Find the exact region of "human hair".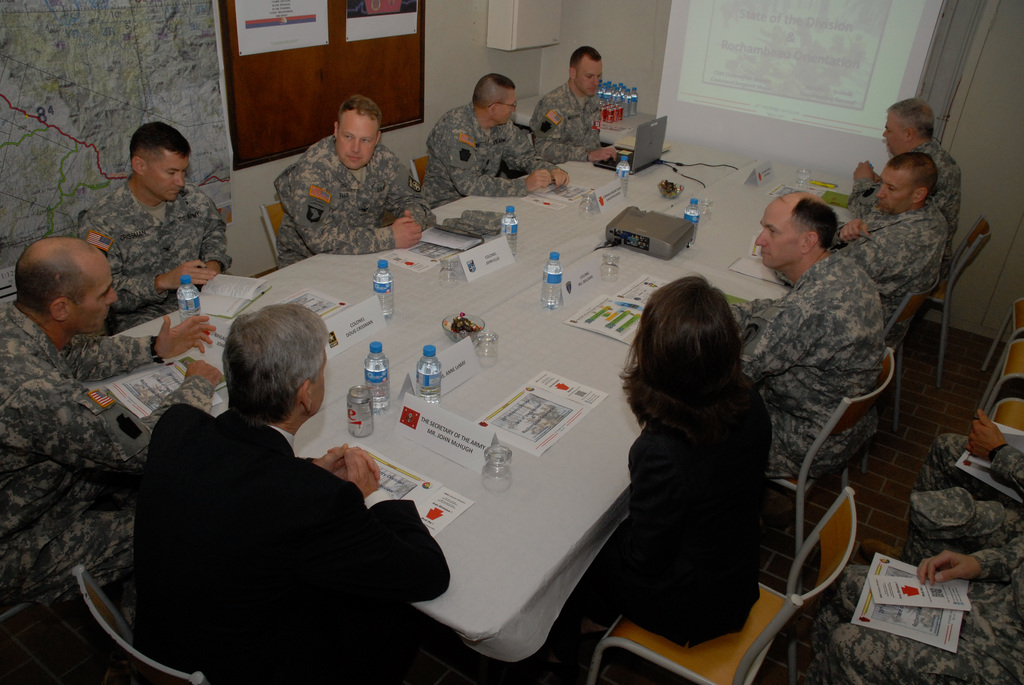
Exact region: (475, 72, 514, 106).
